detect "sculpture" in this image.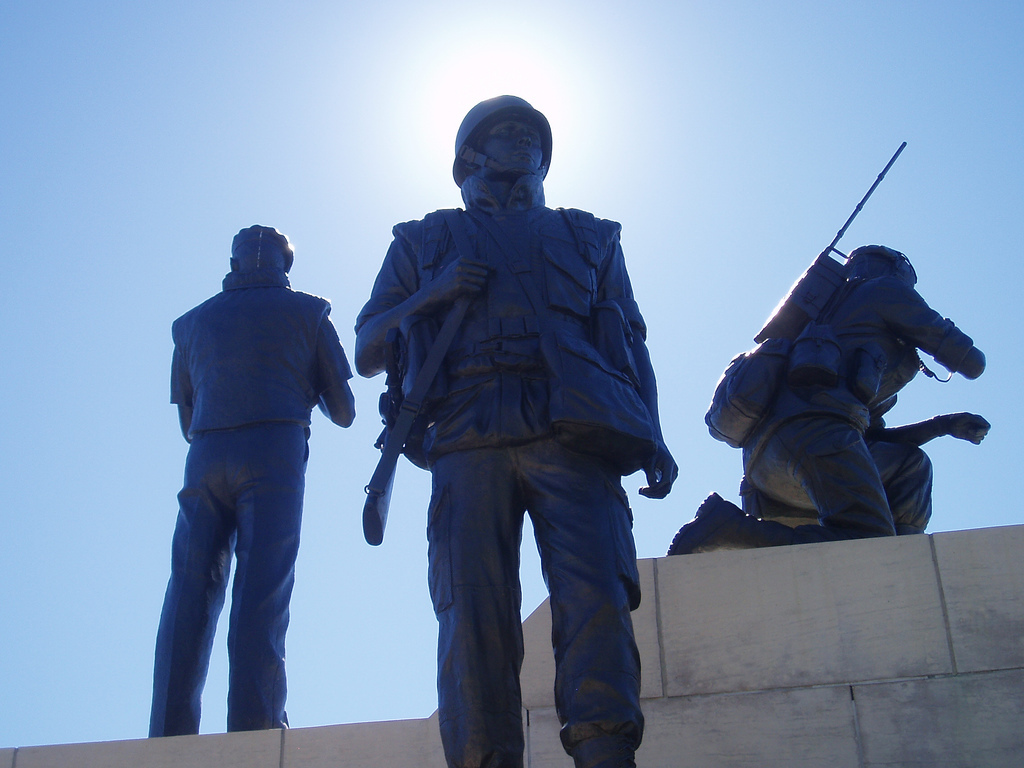
Detection: x1=148, y1=218, x2=362, y2=737.
